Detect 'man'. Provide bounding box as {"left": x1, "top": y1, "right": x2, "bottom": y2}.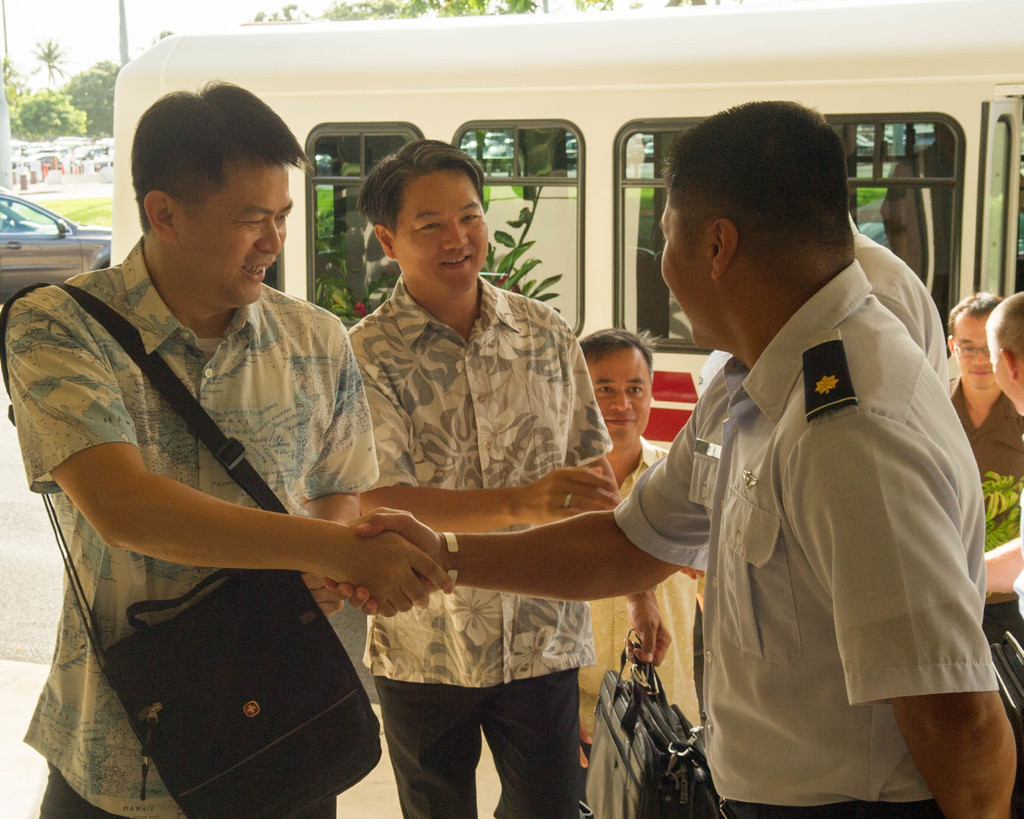
{"left": 578, "top": 325, "right": 706, "bottom": 818}.
